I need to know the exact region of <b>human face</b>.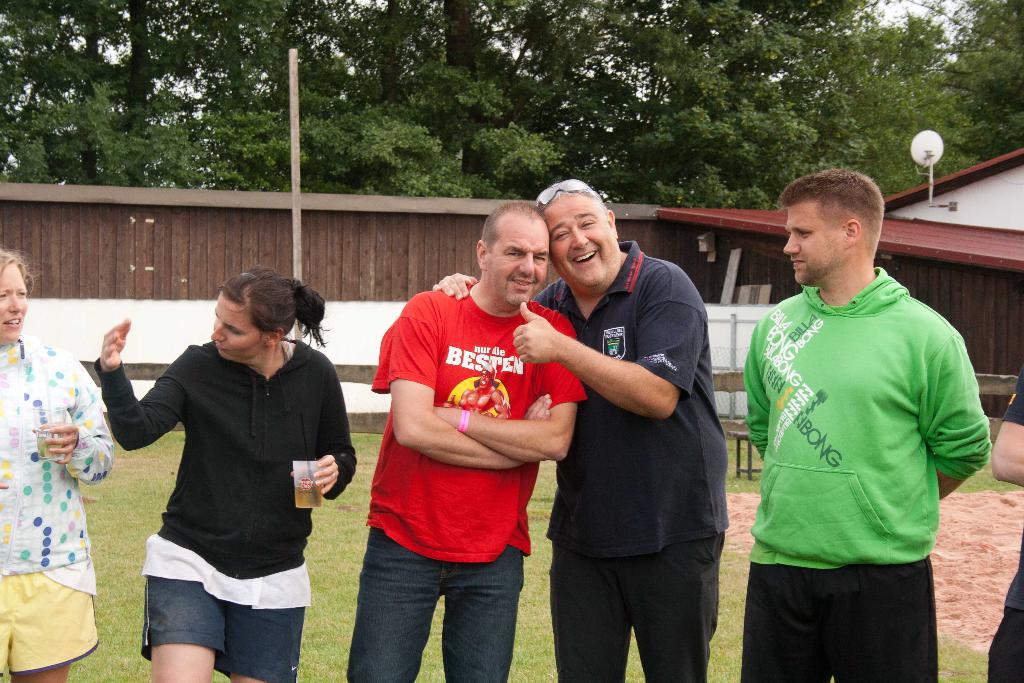
Region: x1=781 y1=202 x2=841 y2=286.
